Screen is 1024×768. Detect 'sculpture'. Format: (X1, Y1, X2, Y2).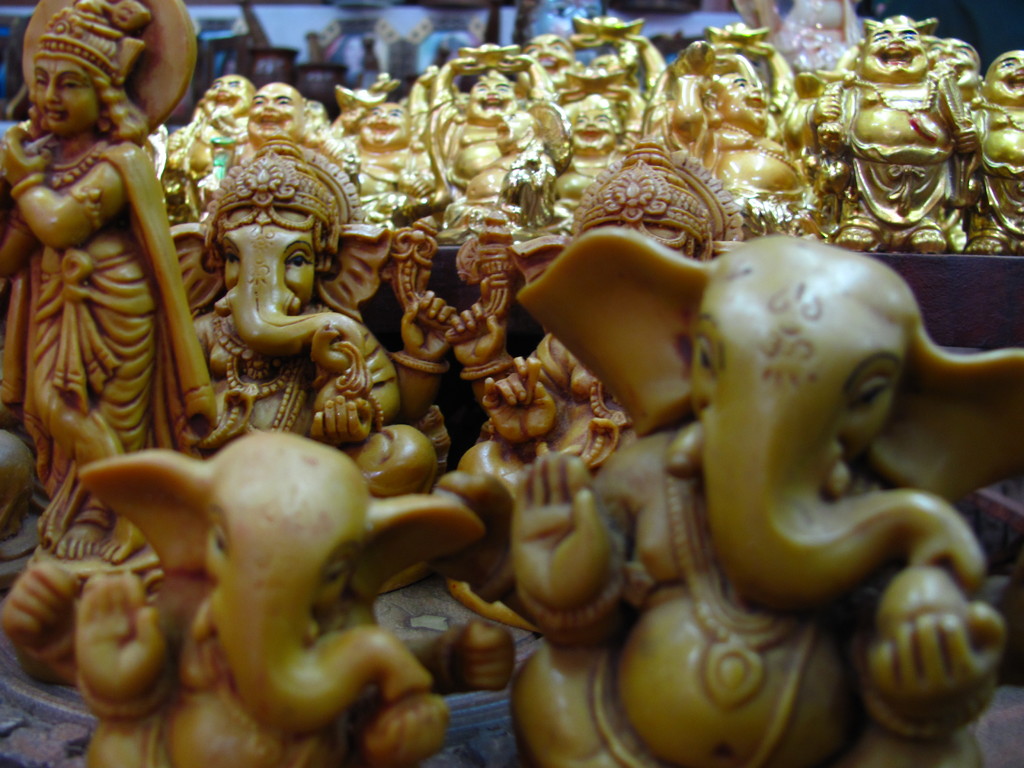
(158, 136, 396, 620).
